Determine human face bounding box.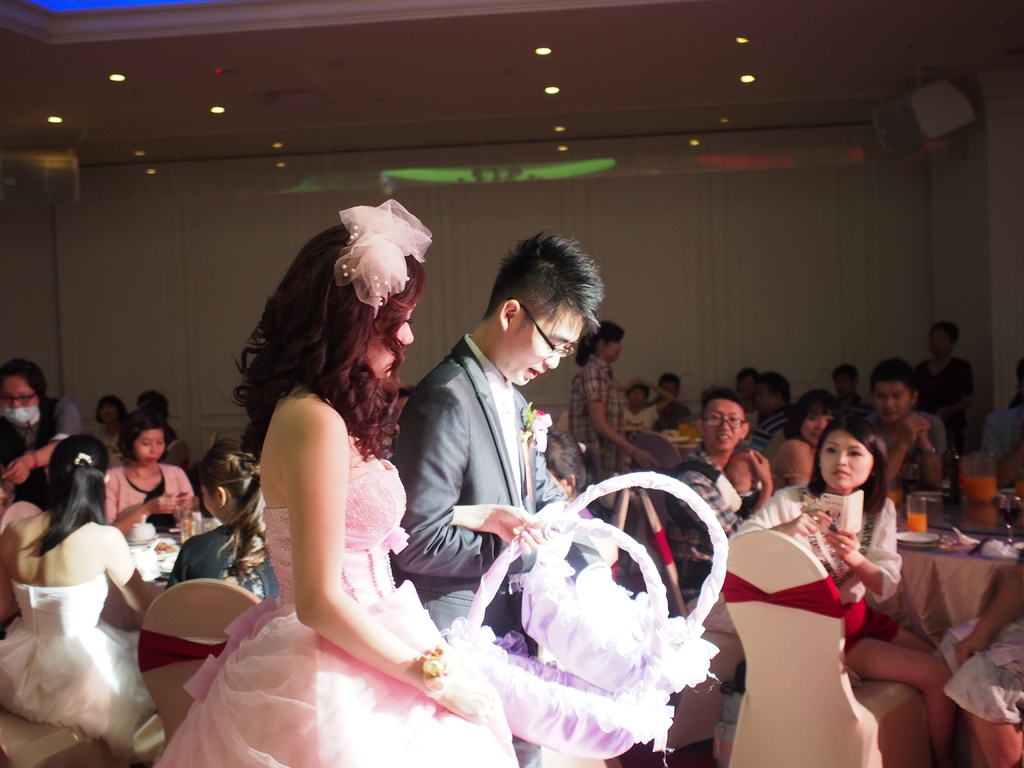
Determined: 872,385,914,423.
